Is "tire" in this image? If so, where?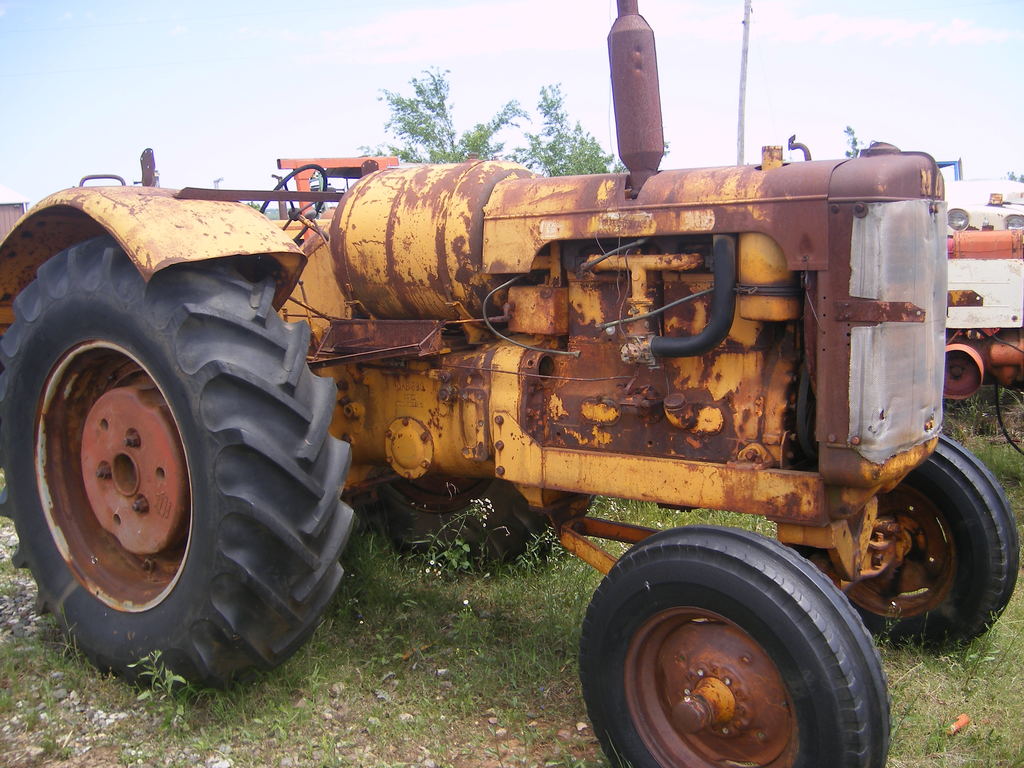
Yes, at x1=364, y1=457, x2=577, y2=563.
